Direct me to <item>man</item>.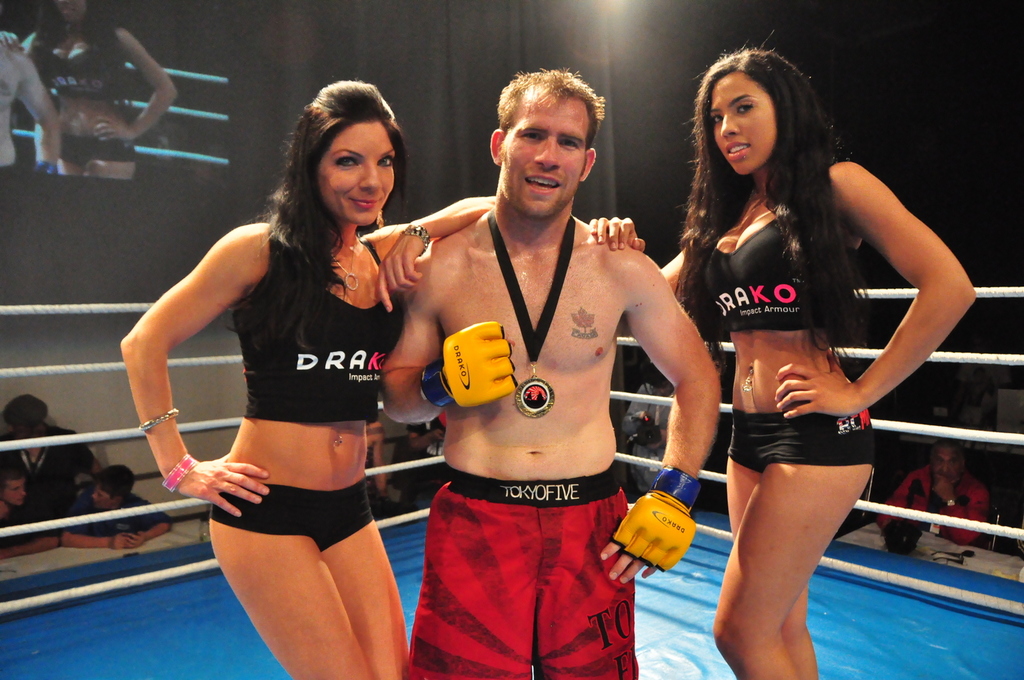
Direction: box=[0, 401, 109, 519].
